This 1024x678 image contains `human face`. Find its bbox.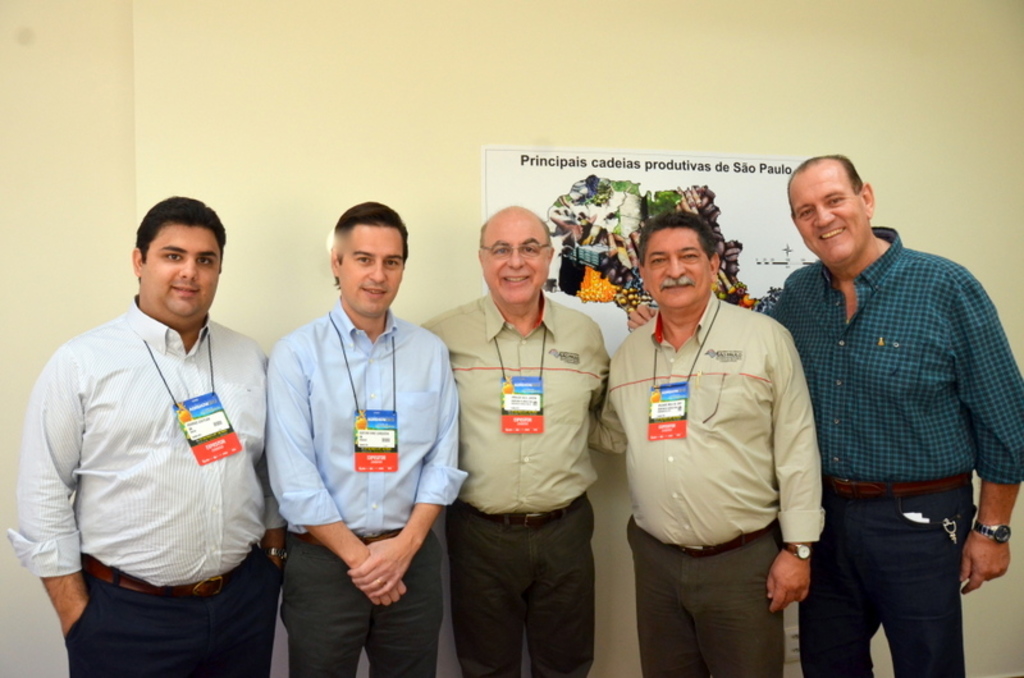
{"x1": 788, "y1": 154, "x2": 872, "y2": 267}.
